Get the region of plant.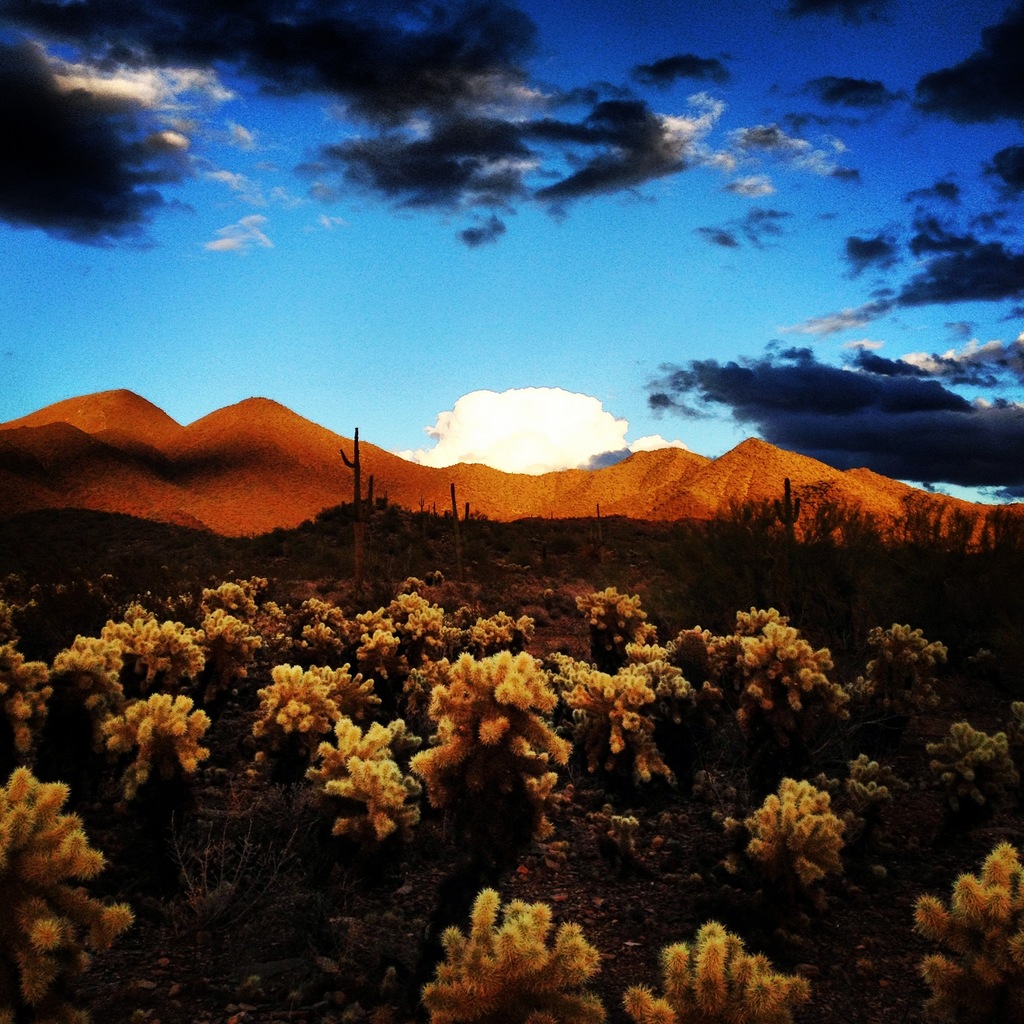
<region>98, 673, 205, 772</region>.
